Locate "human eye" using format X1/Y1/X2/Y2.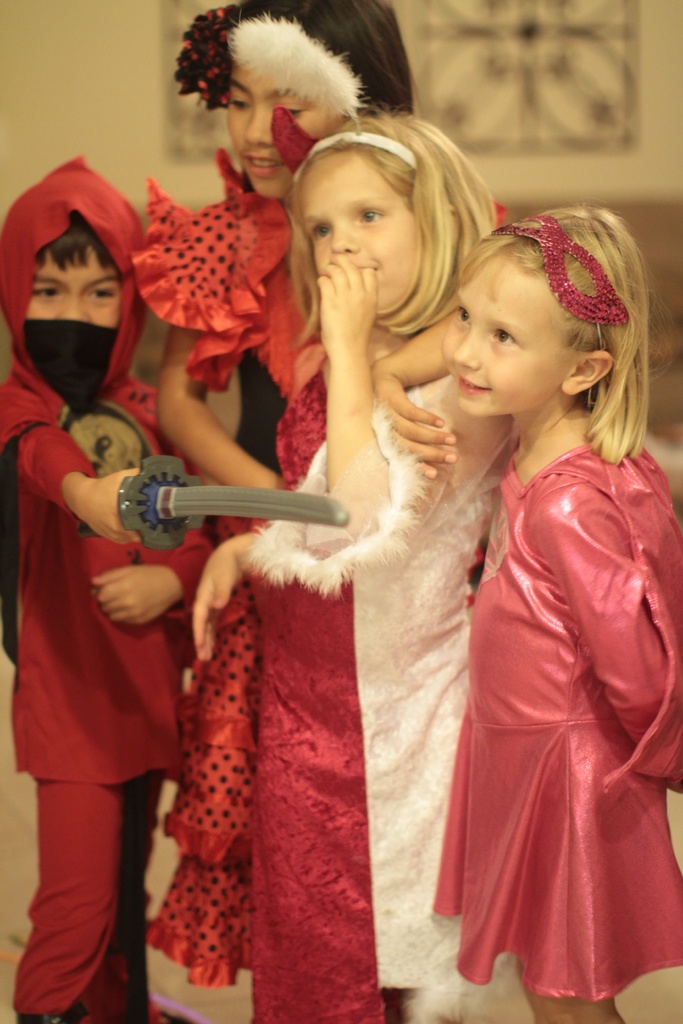
227/91/252/112.
